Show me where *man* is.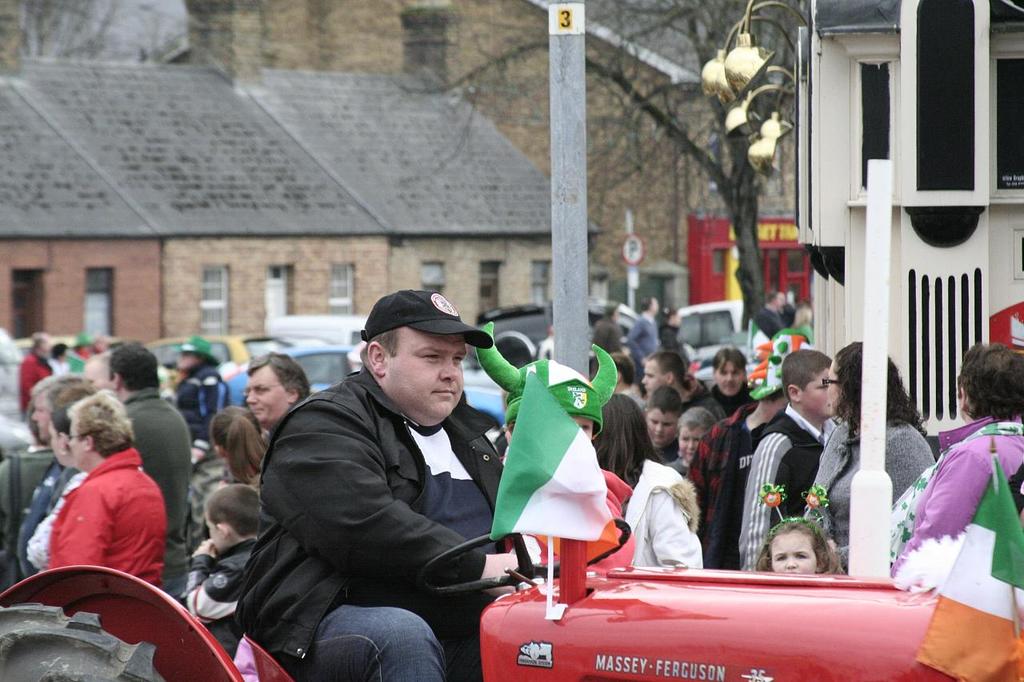
*man* is at 245,349,318,436.
